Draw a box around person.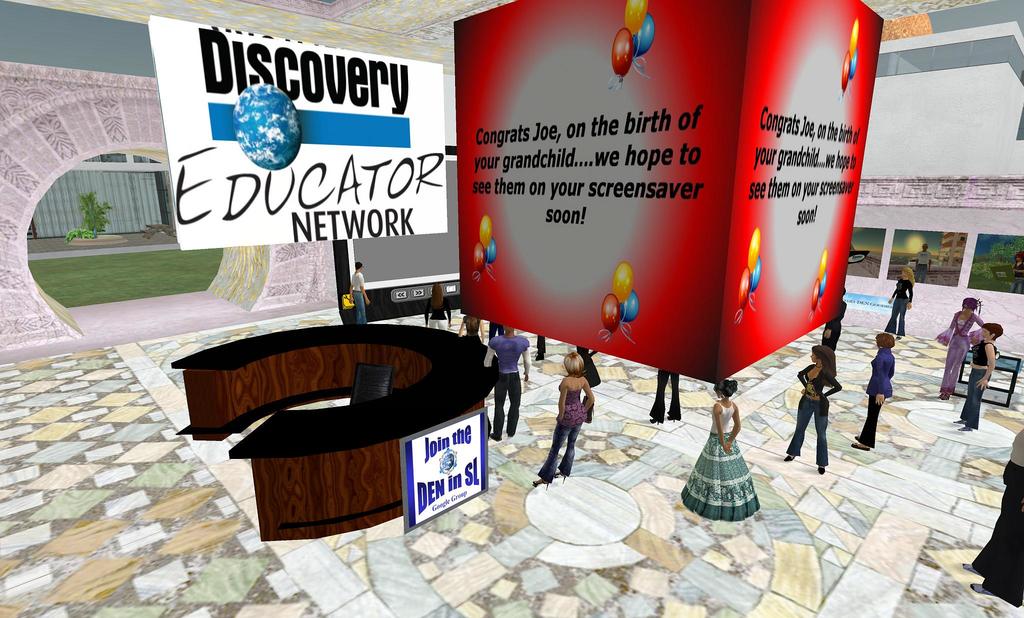
786,337,842,476.
